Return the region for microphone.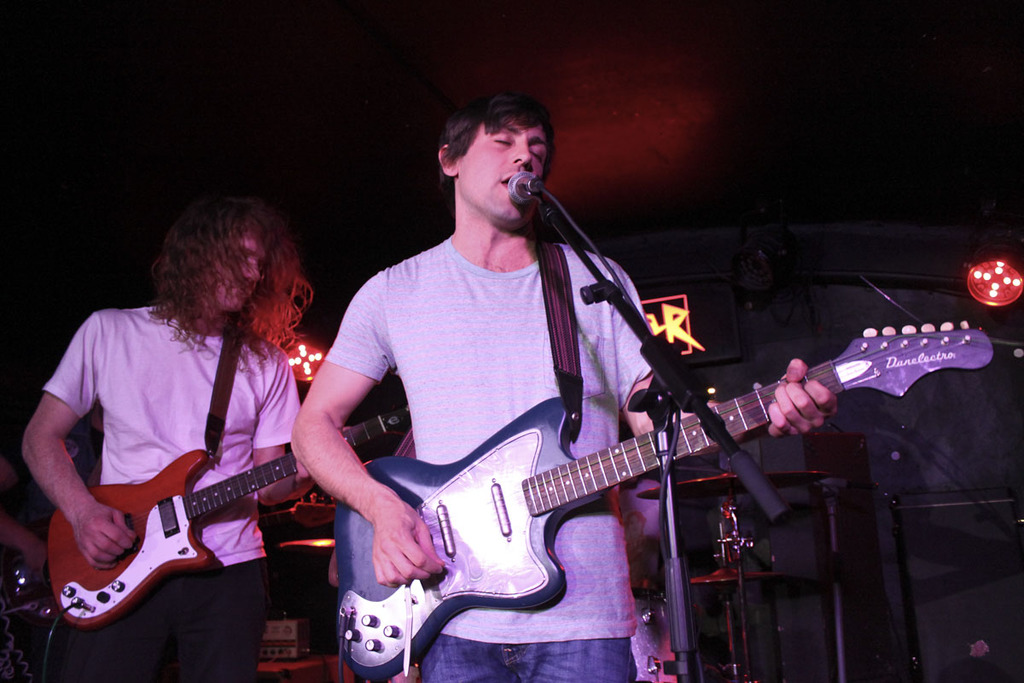
left=507, top=169, right=550, bottom=202.
